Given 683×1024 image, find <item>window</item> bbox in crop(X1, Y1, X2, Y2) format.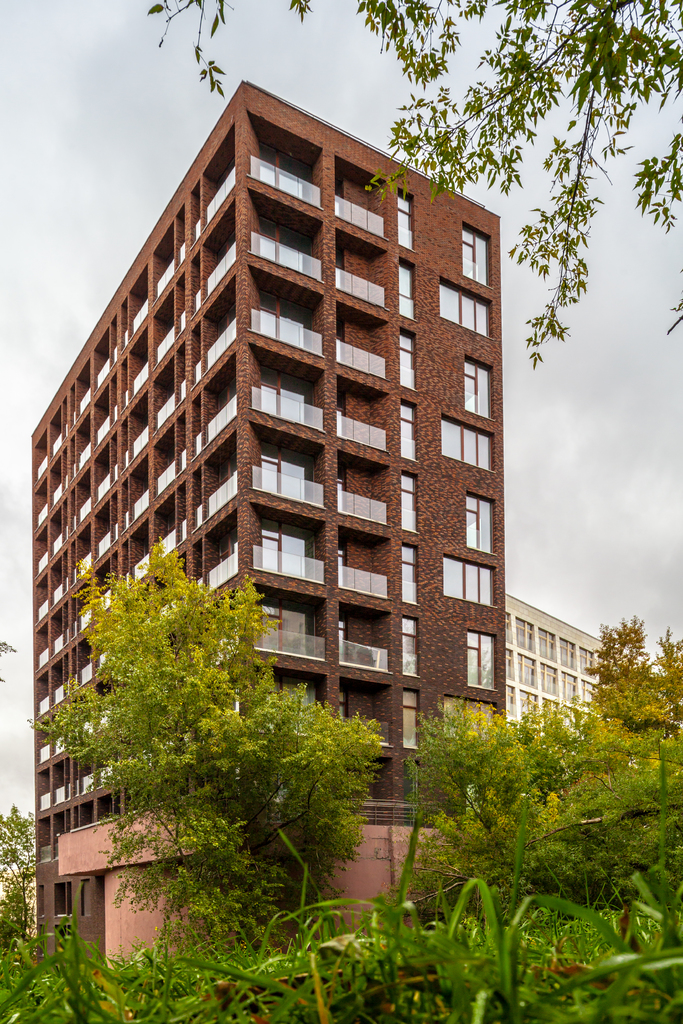
crop(462, 224, 493, 284).
